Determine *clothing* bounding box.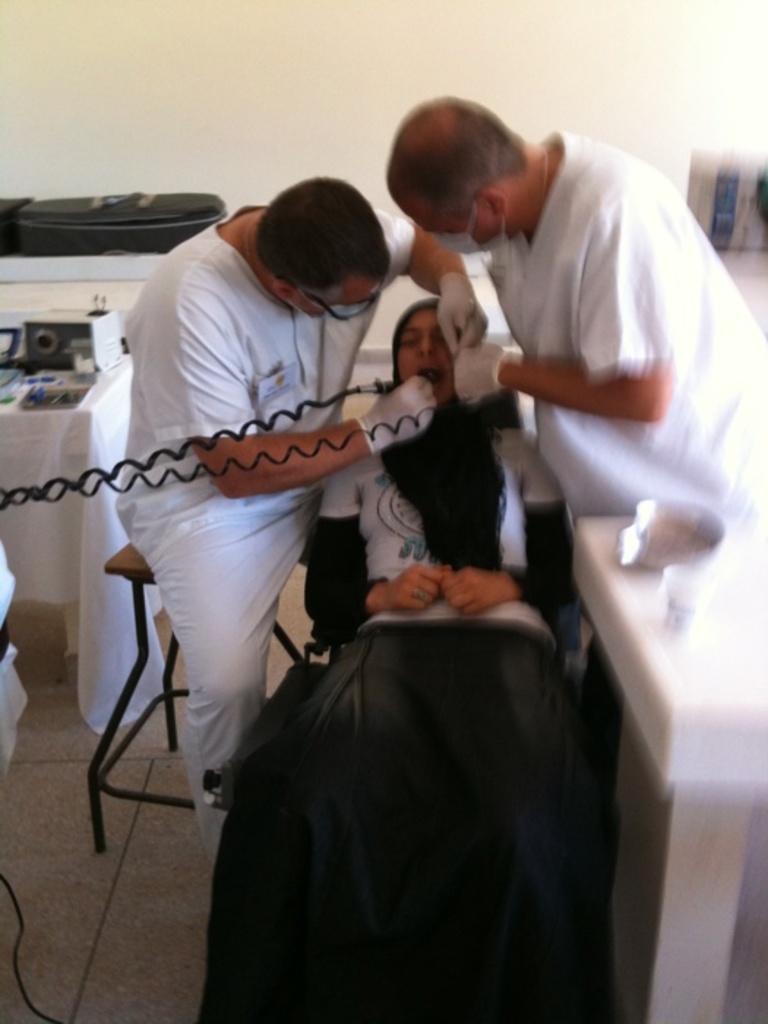
Determined: 294/423/595/965.
